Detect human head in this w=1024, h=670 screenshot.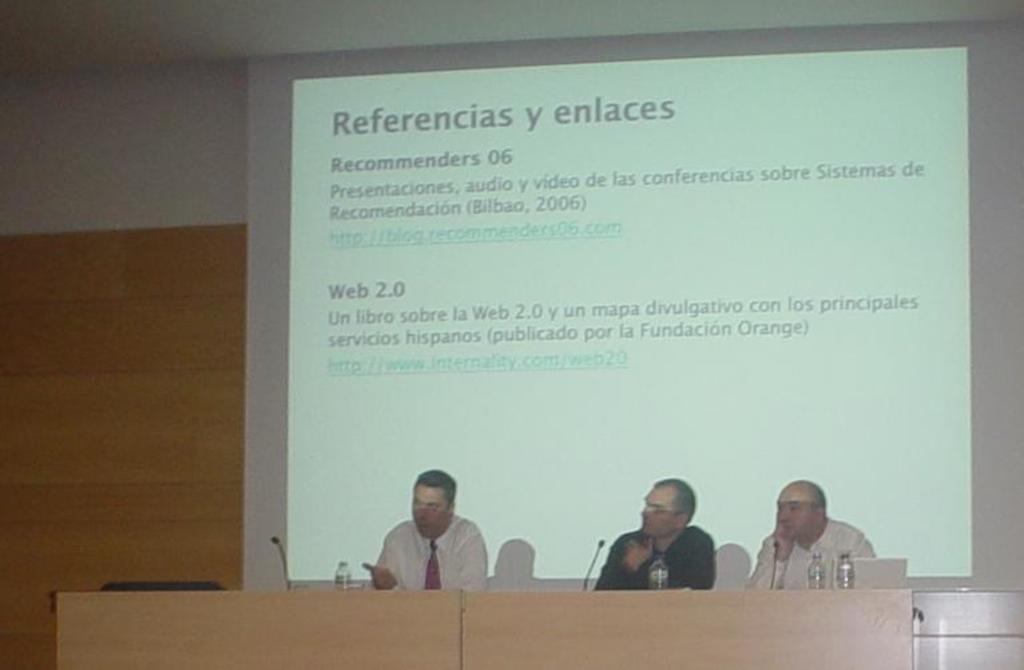
Detection: bbox=(774, 475, 827, 547).
